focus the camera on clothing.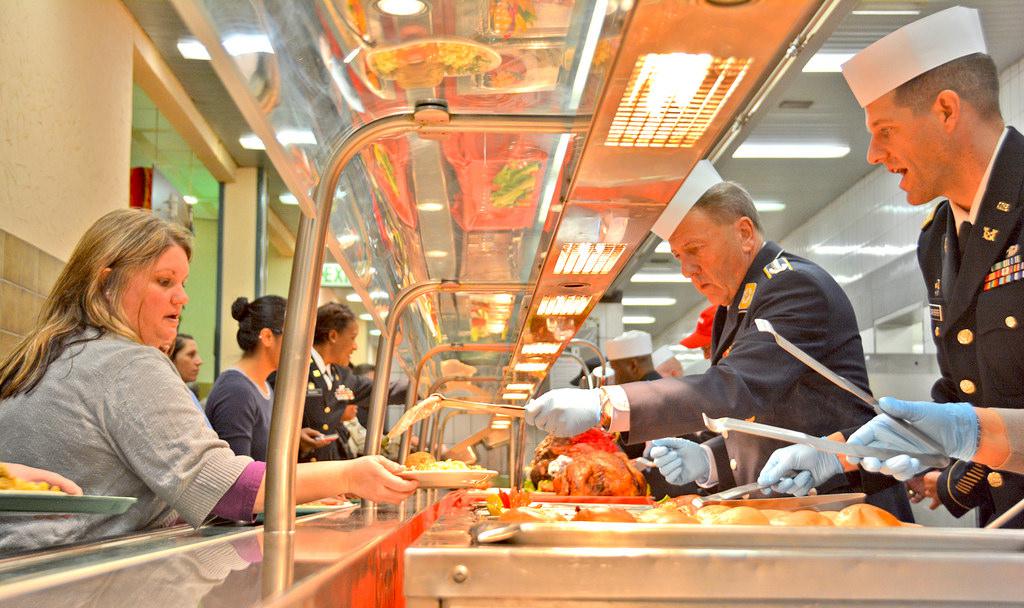
Focus region: 0/320/263/557.
